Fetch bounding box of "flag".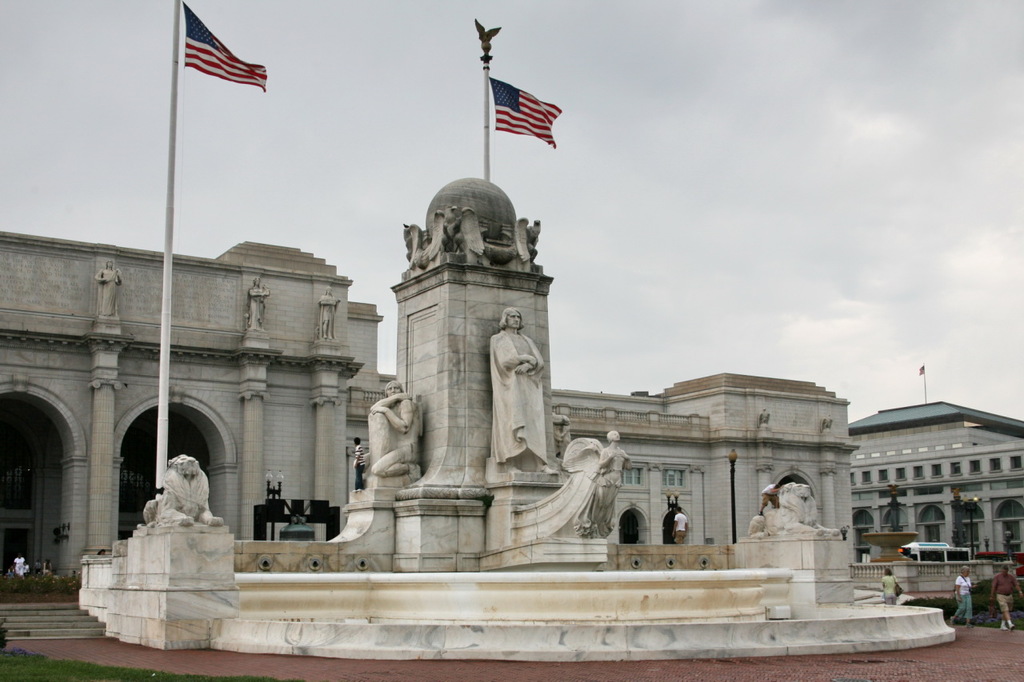
Bbox: <bbox>490, 78, 557, 139</bbox>.
